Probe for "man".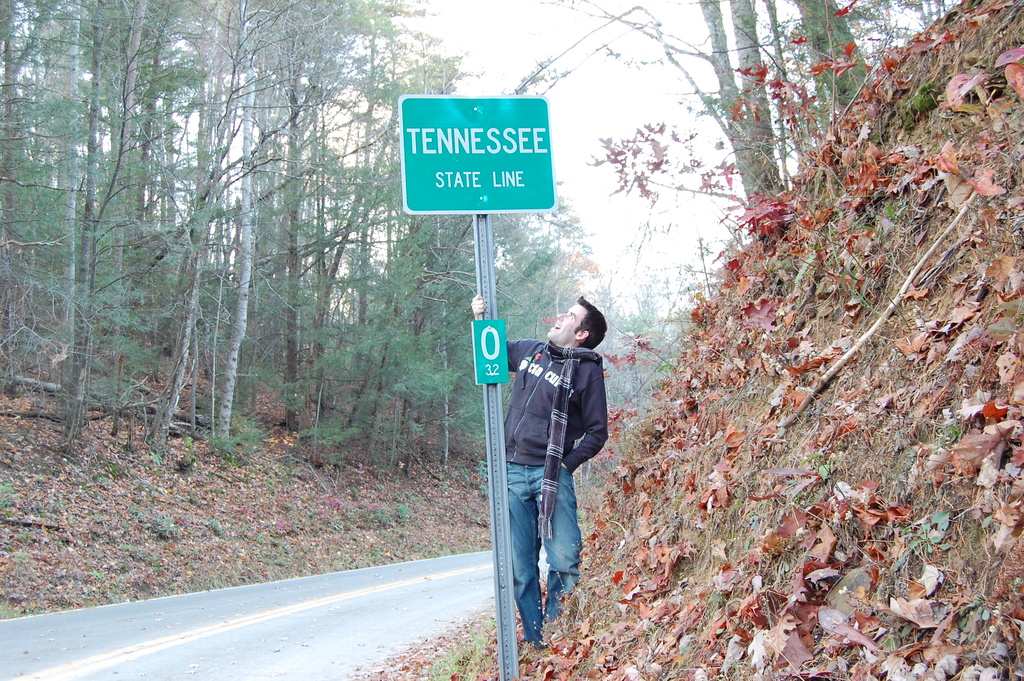
Probe result: Rect(490, 274, 624, 651).
